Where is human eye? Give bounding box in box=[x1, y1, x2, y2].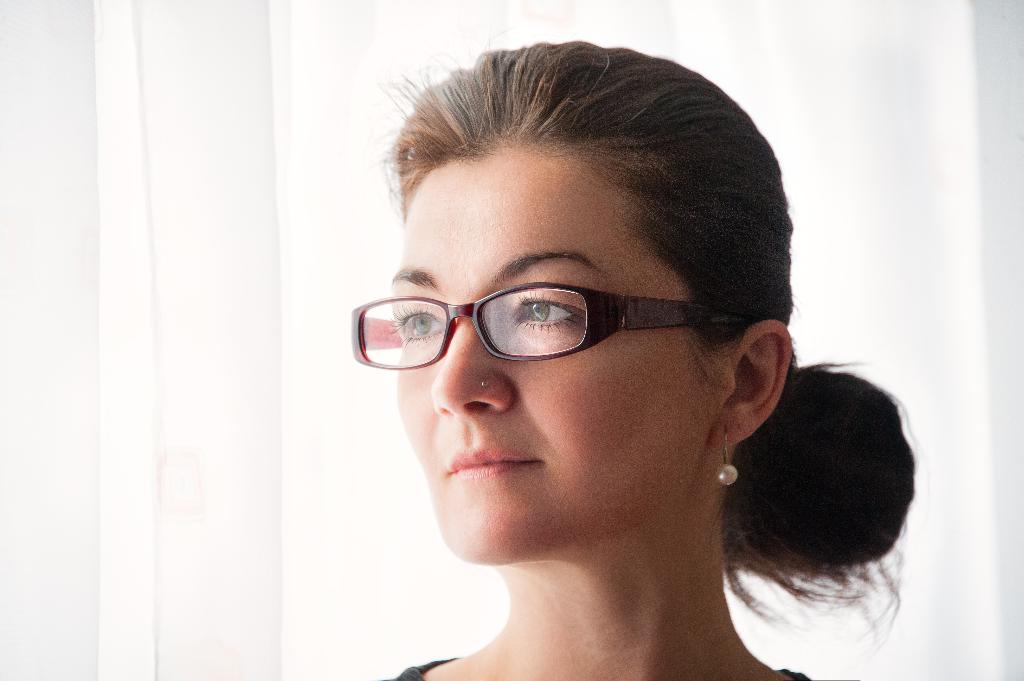
box=[386, 298, 449, 348].
